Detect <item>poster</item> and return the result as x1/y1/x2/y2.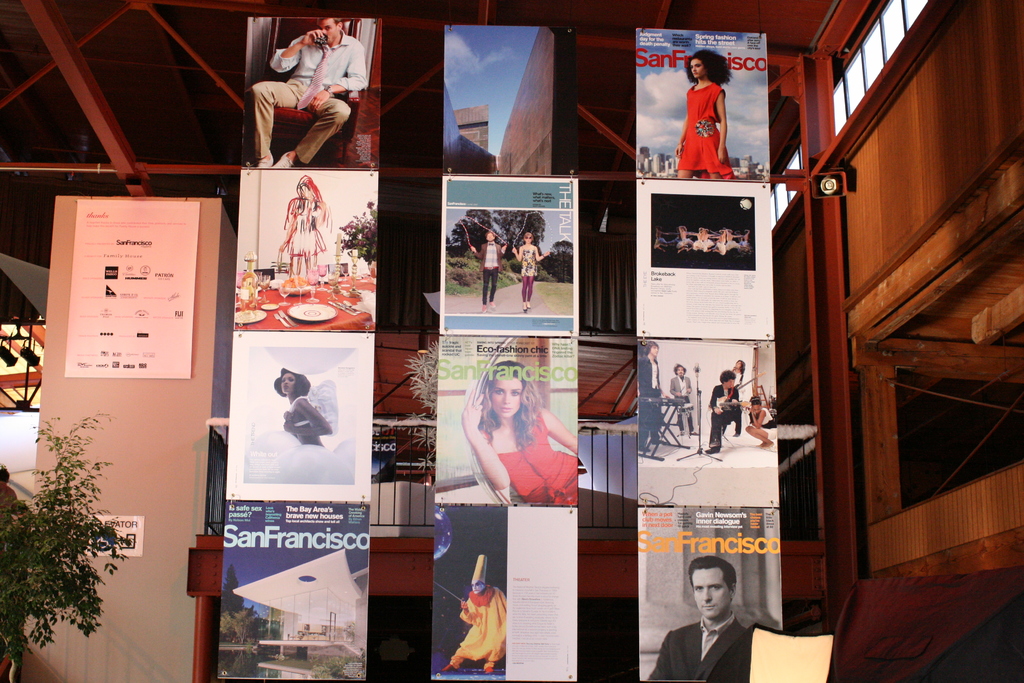
632/334/780/506.
